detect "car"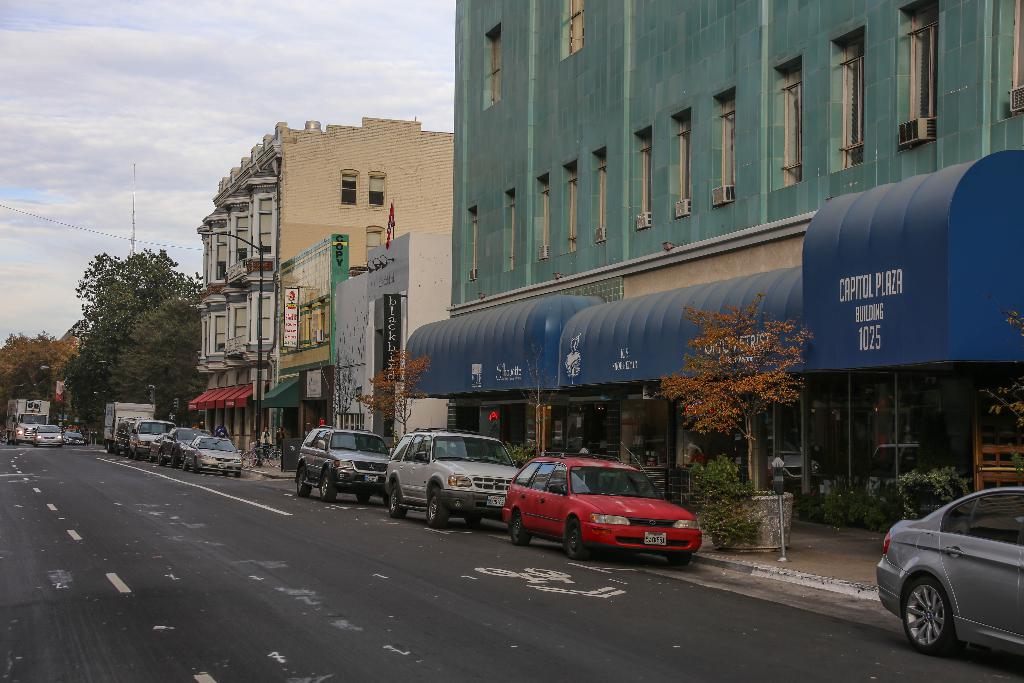
32:425:63:454
